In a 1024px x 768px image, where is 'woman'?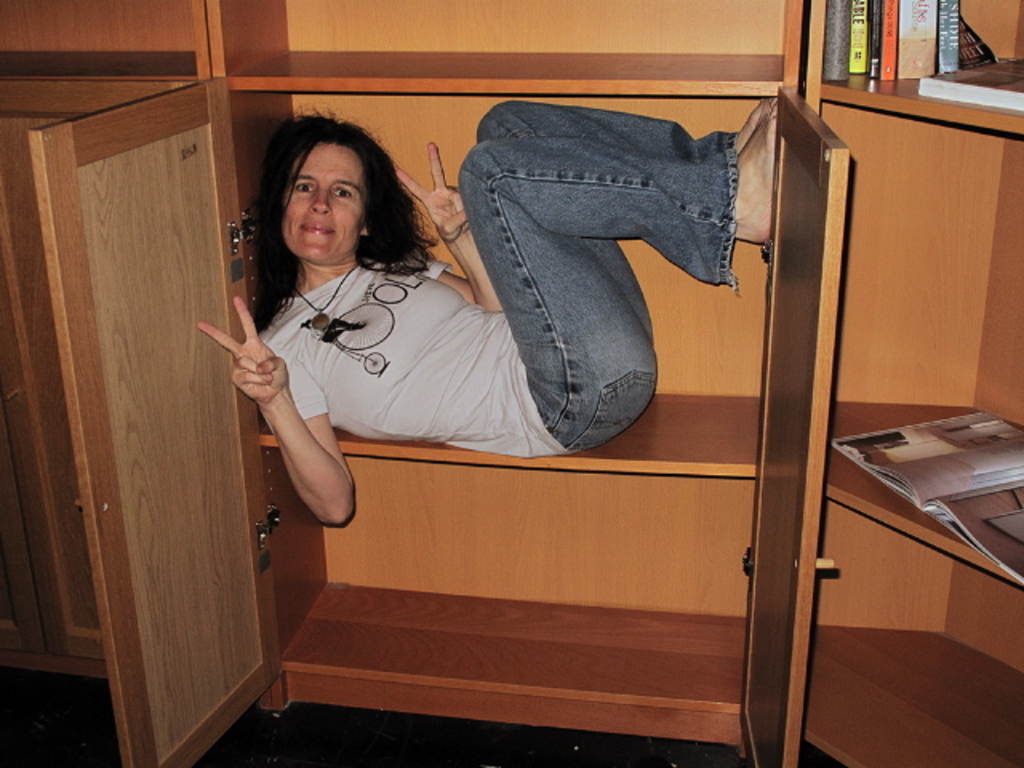
(221, 102, 666, 541).
